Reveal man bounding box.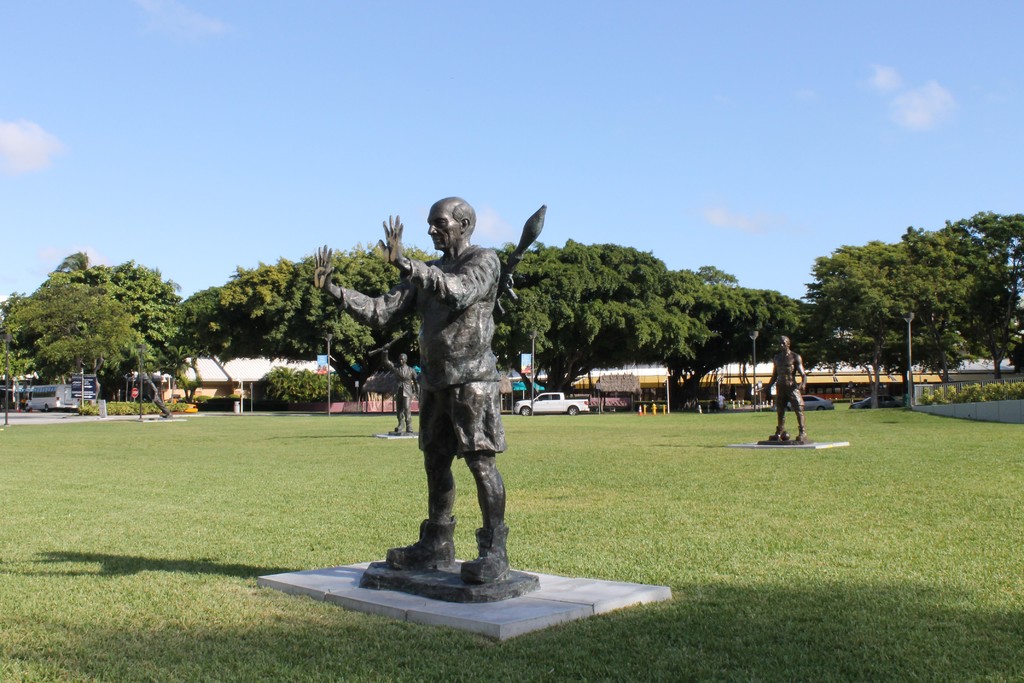
Revealed: 312 197 514 577.
